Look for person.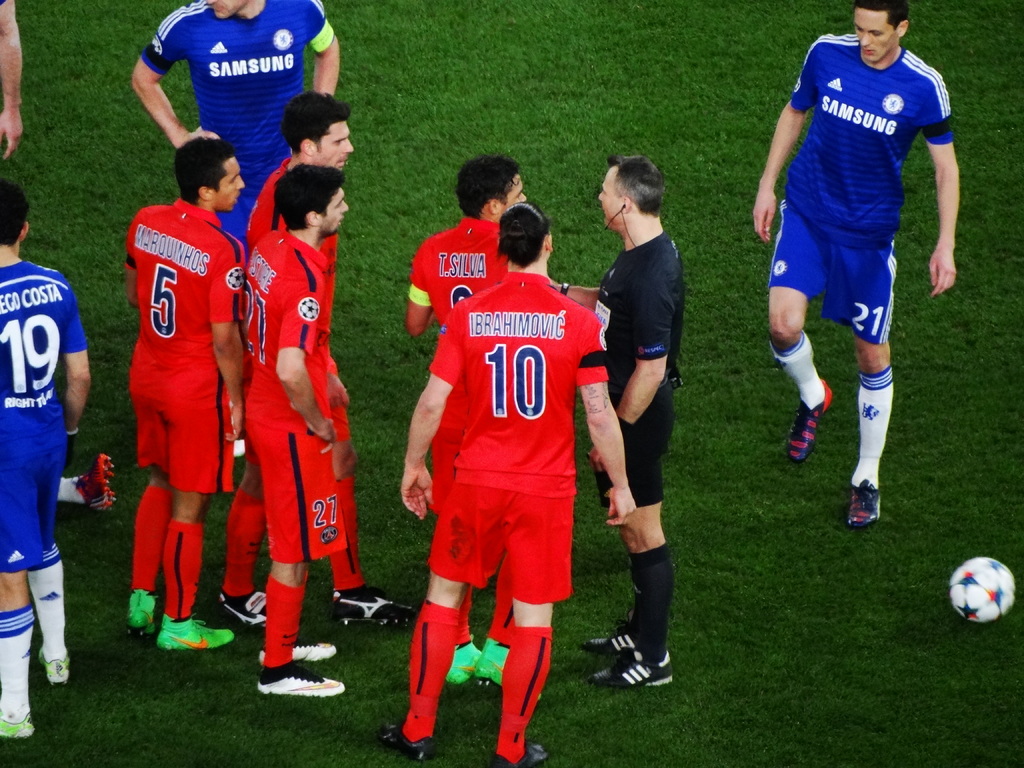
Found: {"left": 250, "top": 157, "right": 346, "bottom": 705}.
